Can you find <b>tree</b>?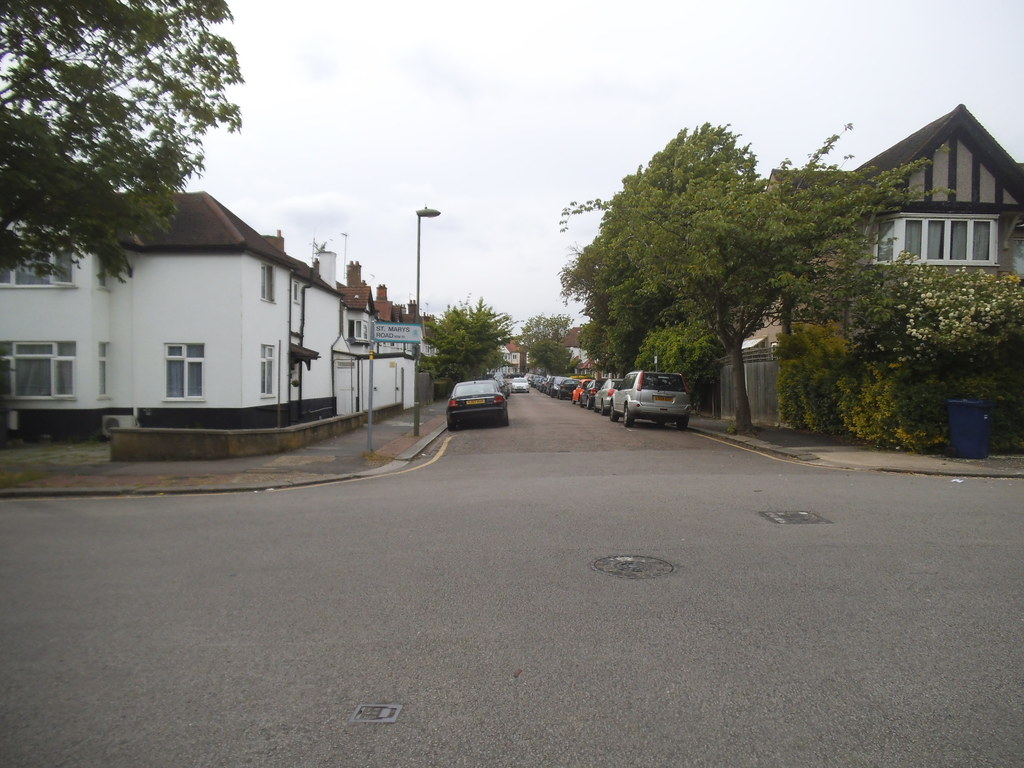
Yes, bounding box: bbox=(0, 0, 250, 292).
